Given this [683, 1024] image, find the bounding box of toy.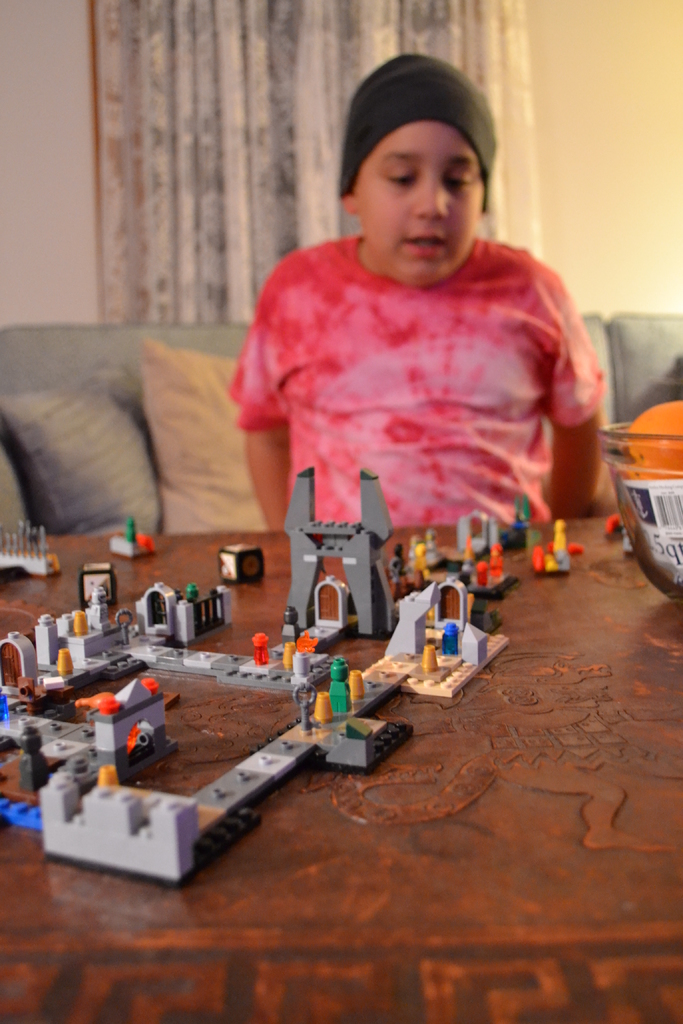
529,522,580,576.
